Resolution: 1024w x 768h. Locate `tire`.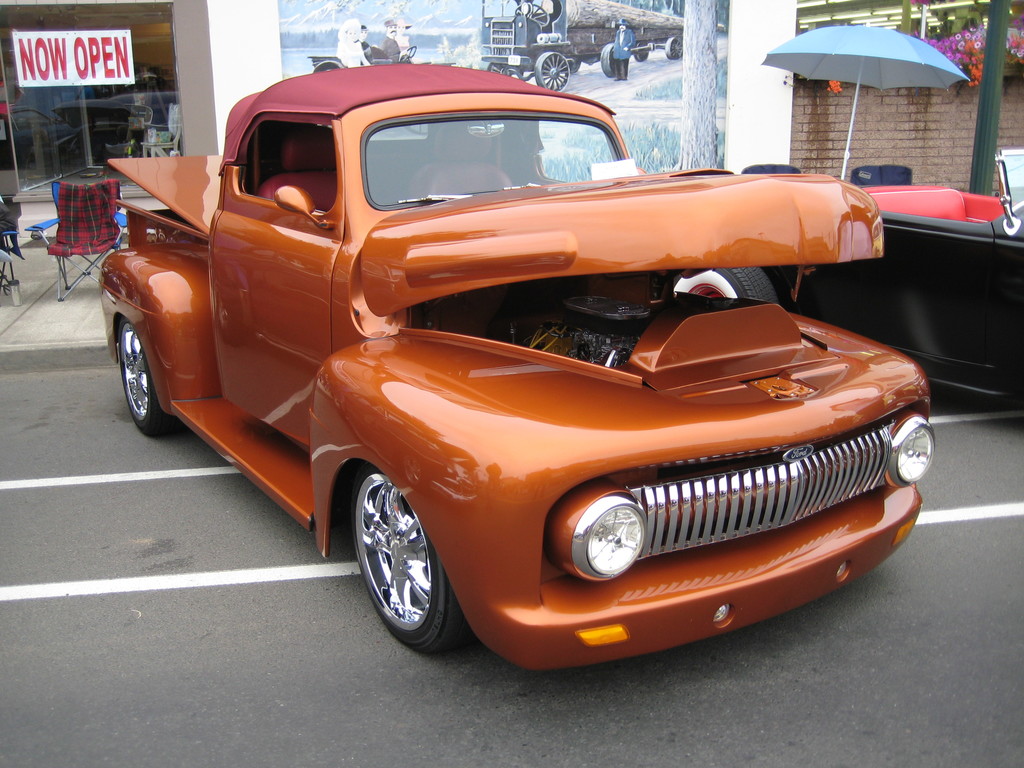
<bbox>673, 264, 779, 305</bbox>.
